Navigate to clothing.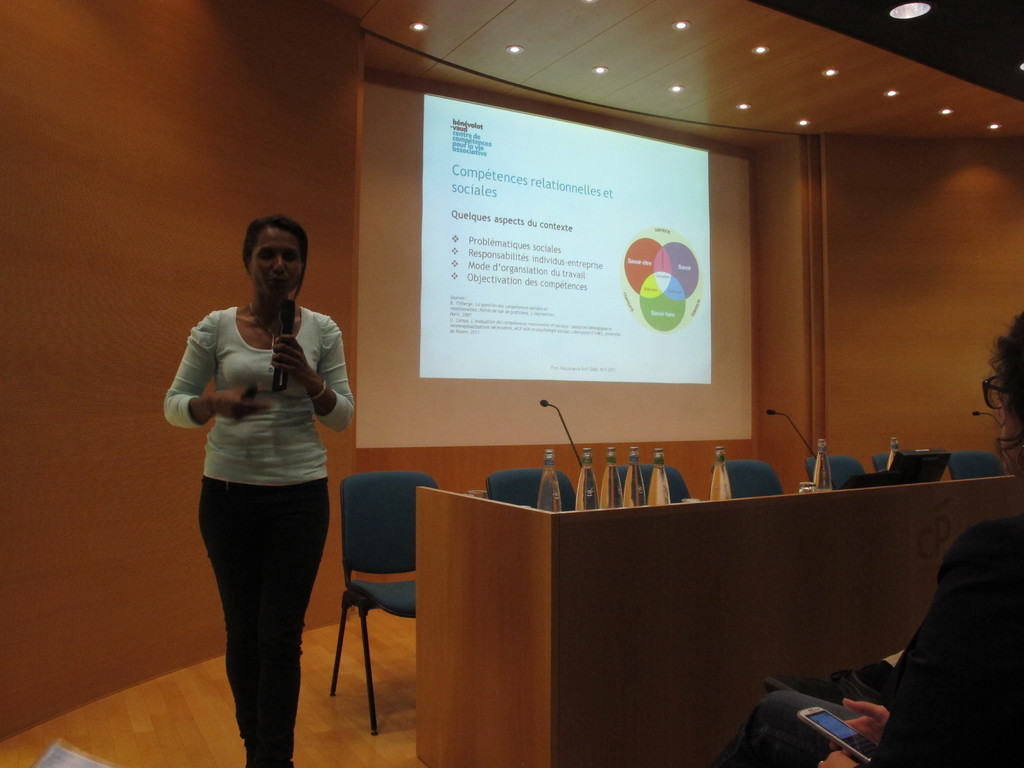
Navigation target: [left=170, top=253, right=343, bottom=703].
